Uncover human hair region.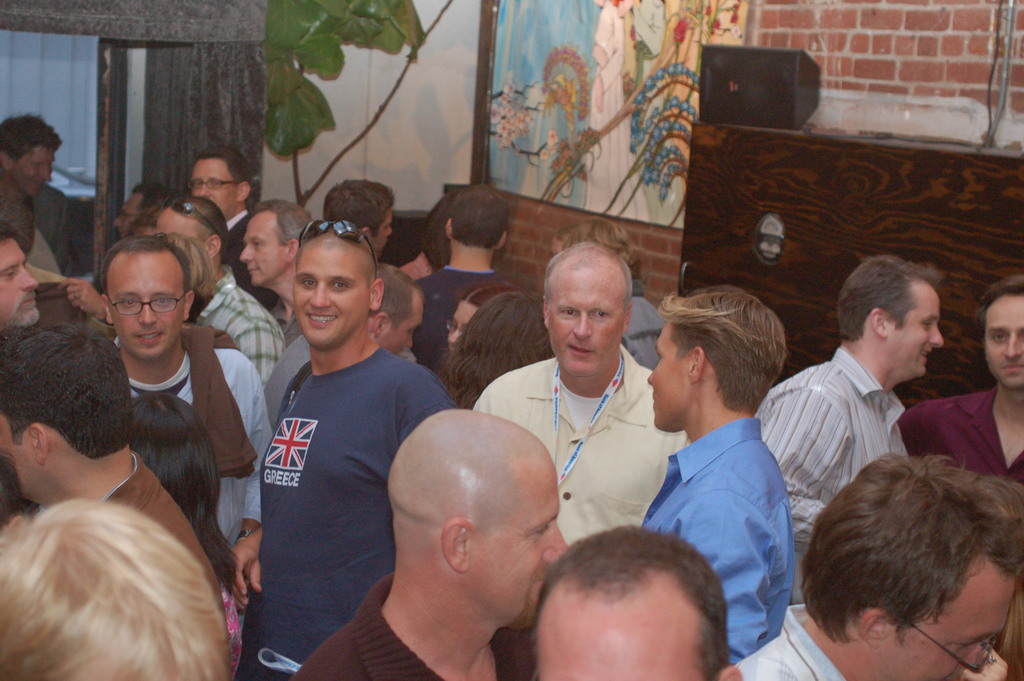
Uncovered: locate(130, 391, 244, 595).
